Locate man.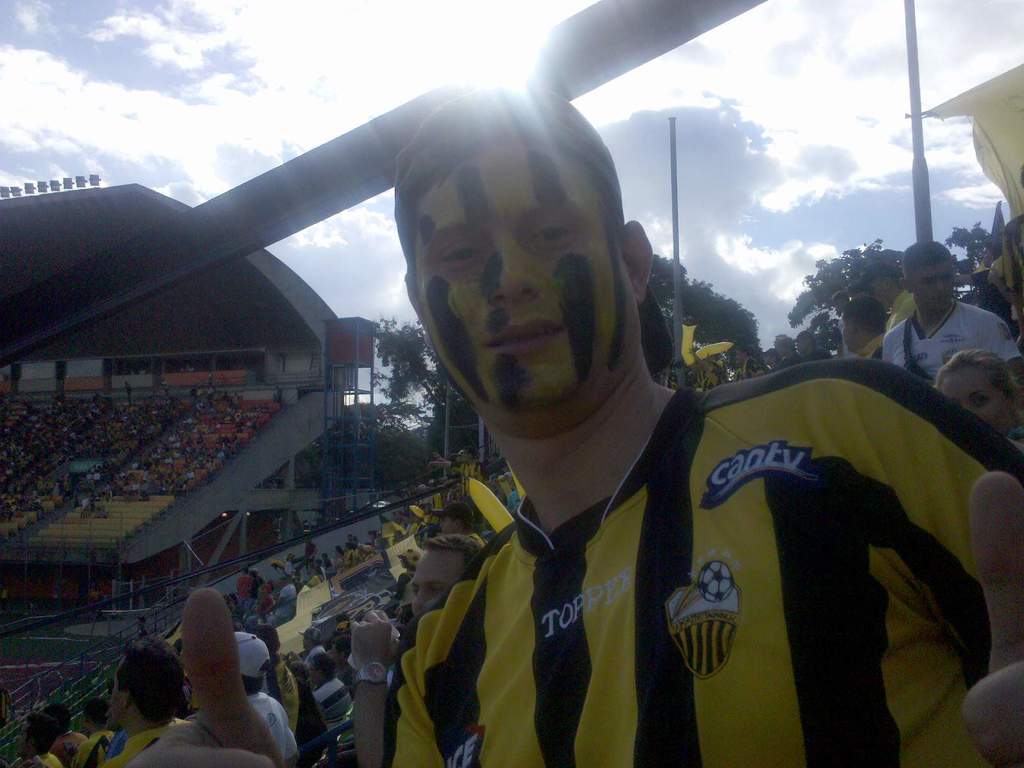
Bounding box: detection(278, 577, 295, 602).
